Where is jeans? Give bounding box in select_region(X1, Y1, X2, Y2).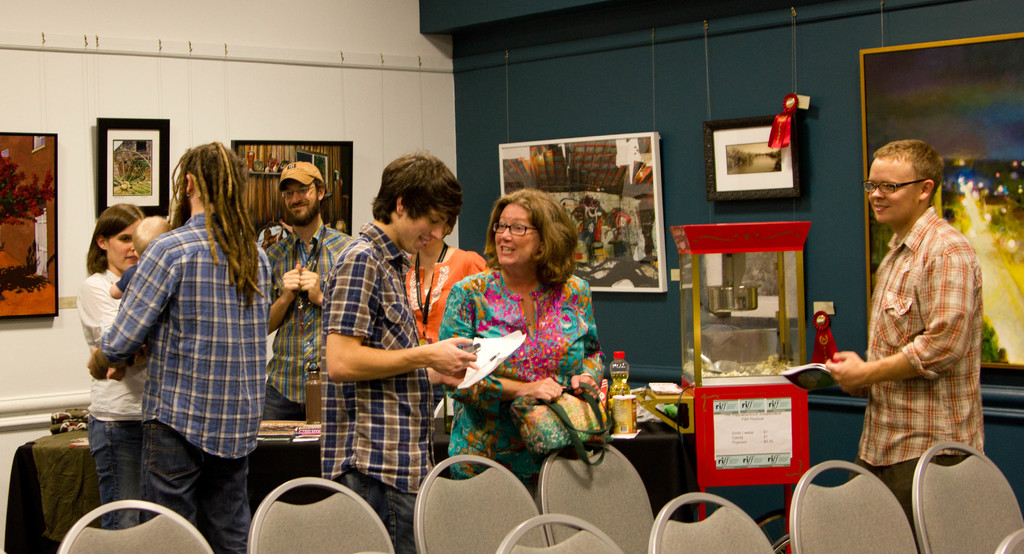
select_region(257, 384, 306, 421).
